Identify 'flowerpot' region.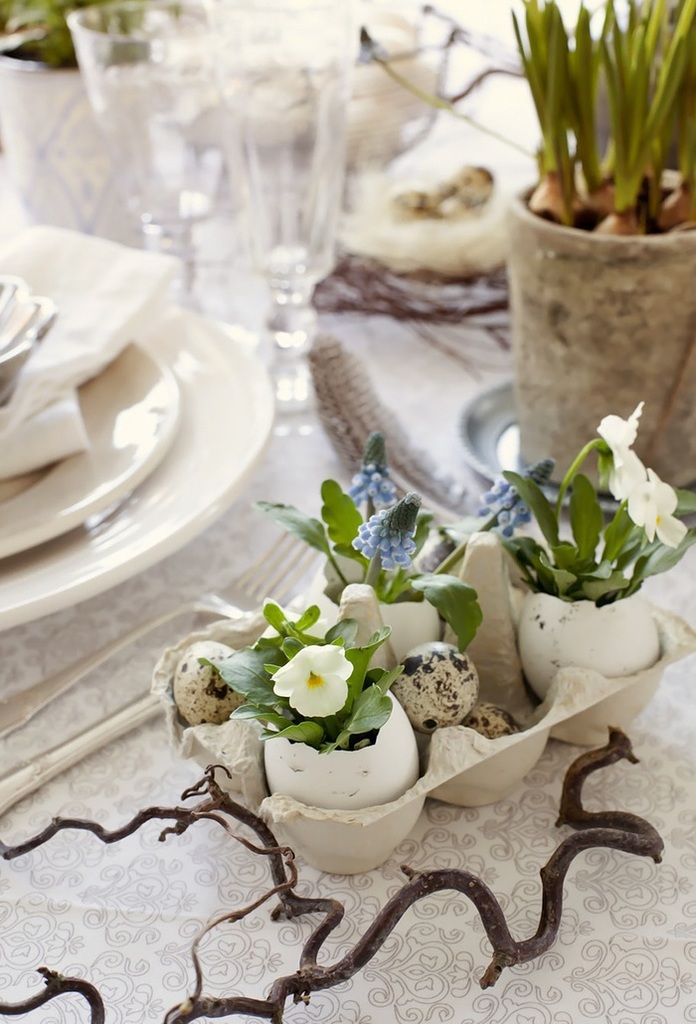
Region: detection(487, 462, 674, 756).
